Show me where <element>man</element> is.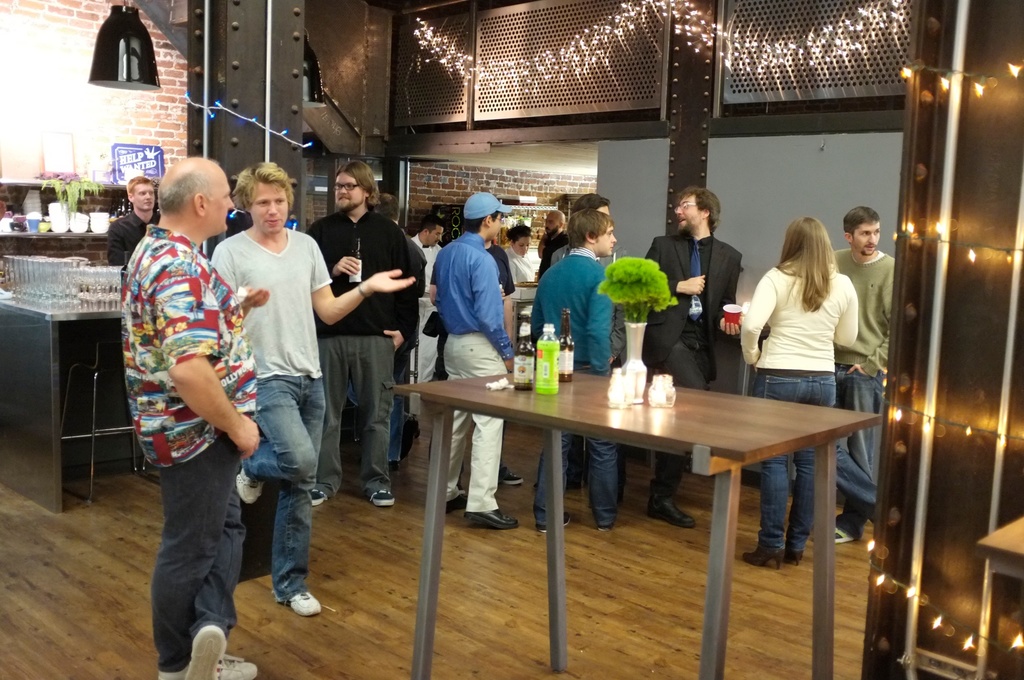
<element>man</element> is at region(118, 152, 264, 679).
